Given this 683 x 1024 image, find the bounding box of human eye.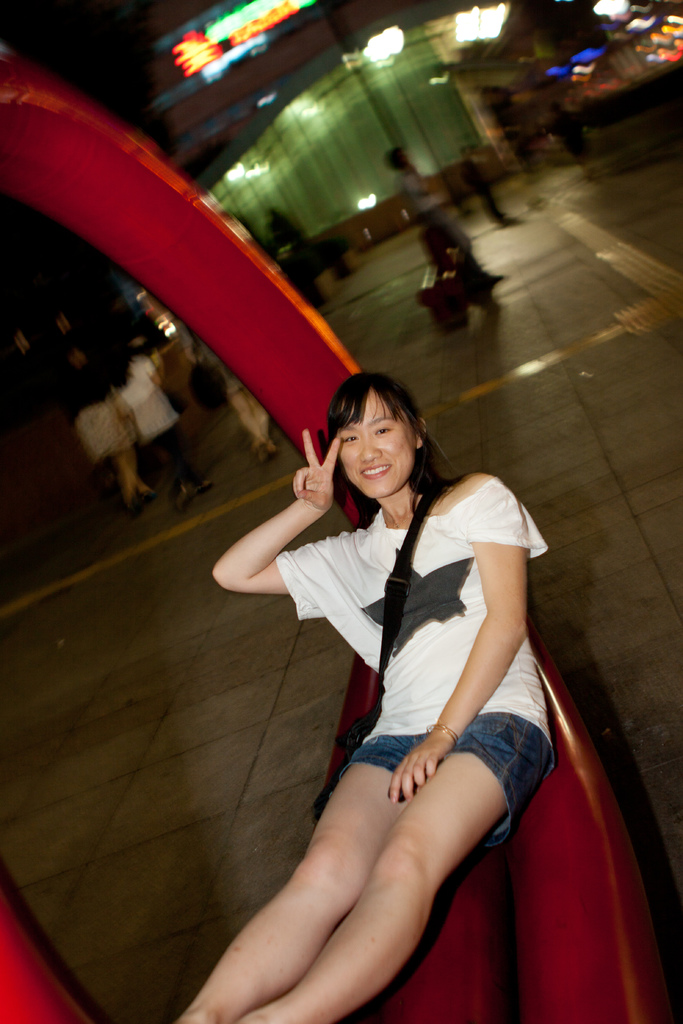
{"left": 343, "top": 436, "right": 360, "bottom": 445}.
